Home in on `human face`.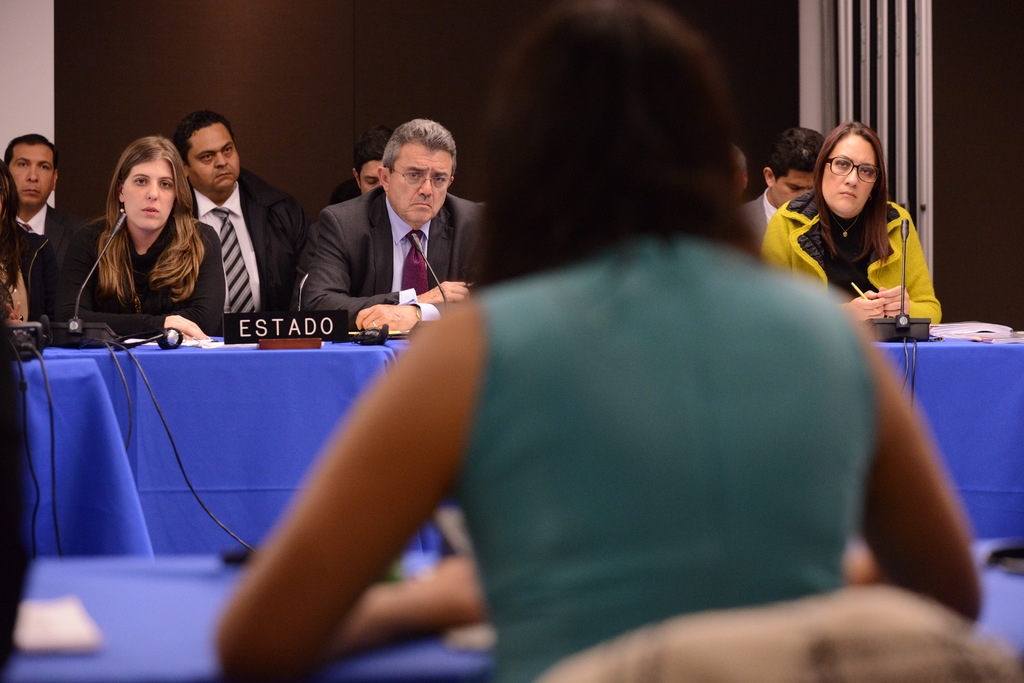
Homed in at box(769, 168, 817, 206).
